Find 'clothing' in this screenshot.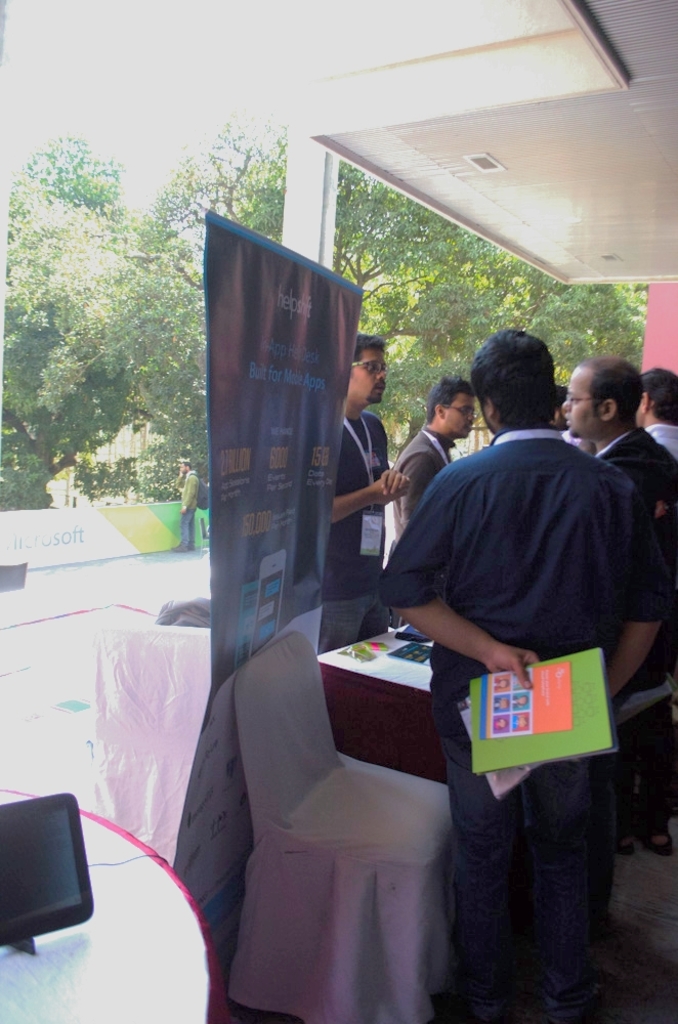
The bounding box for 'clothing' is detection(320, 411, 392, 653).
